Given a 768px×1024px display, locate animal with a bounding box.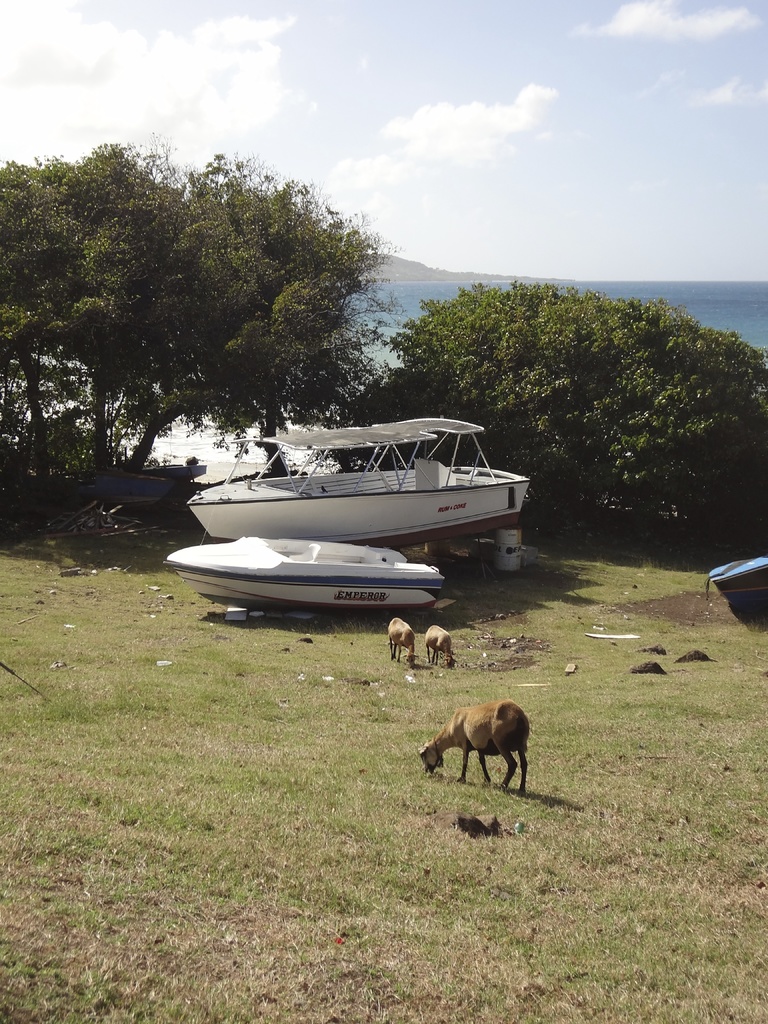
Located: rect(426, 624, 452, 660).
